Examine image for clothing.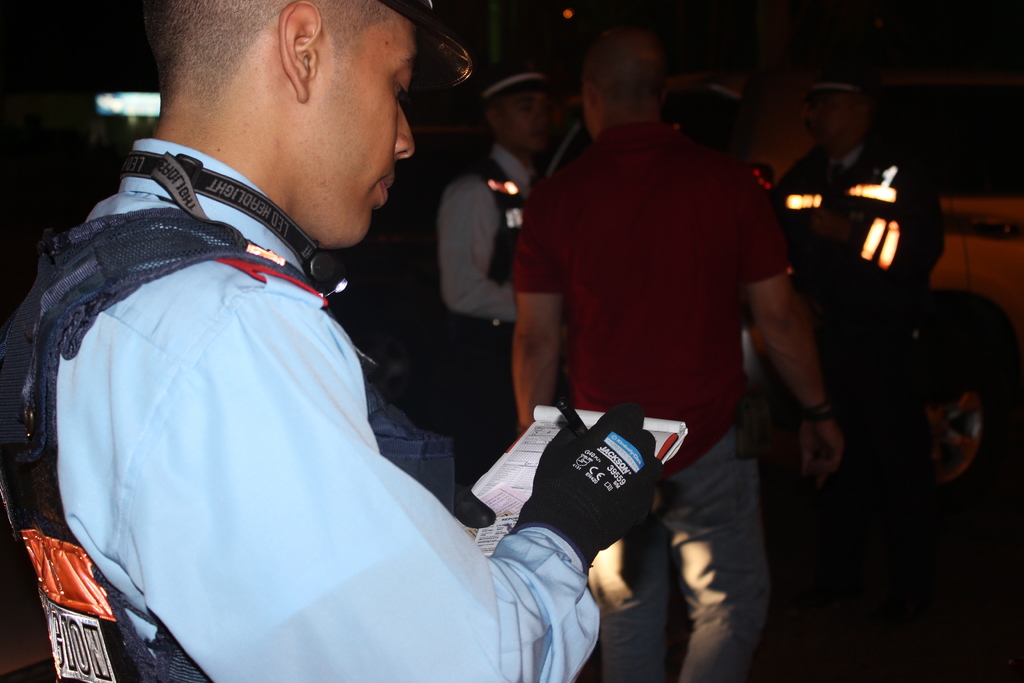
Examination result: bbox(513, 122, 799, 463).
